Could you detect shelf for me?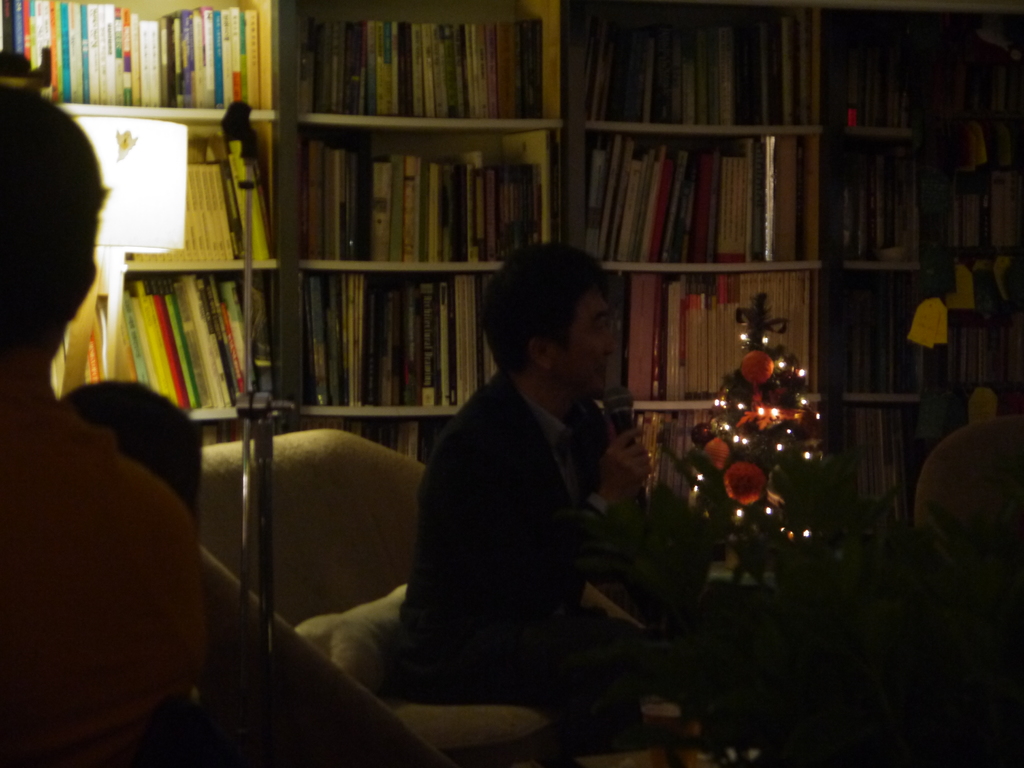
Detection result: [269, 272, 549, 416].
